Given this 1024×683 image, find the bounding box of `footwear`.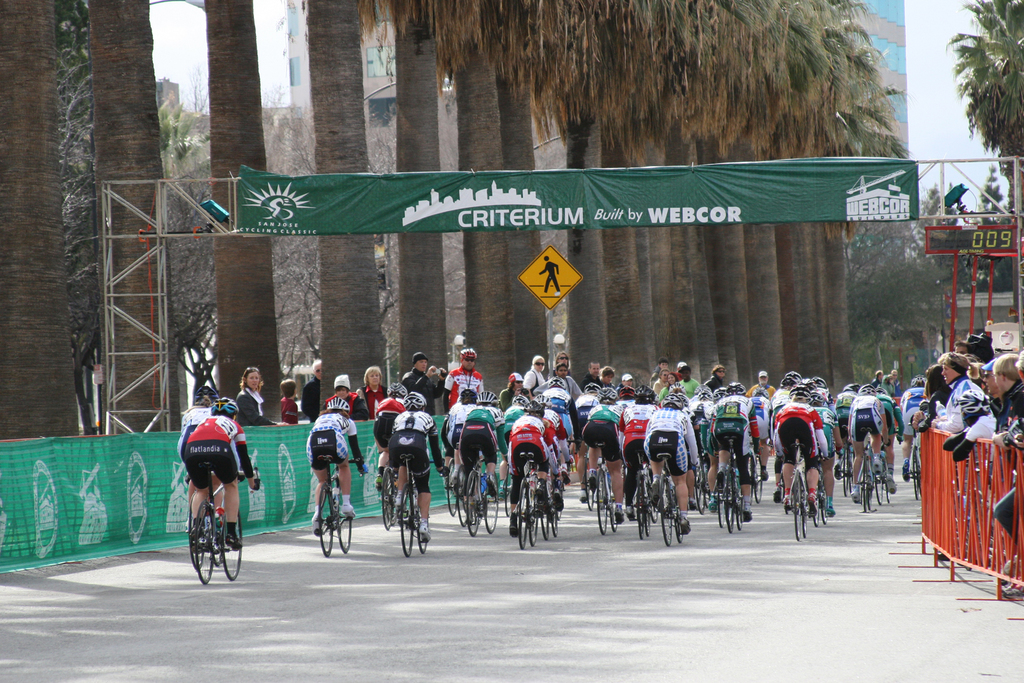
1004/585/1022/598.
